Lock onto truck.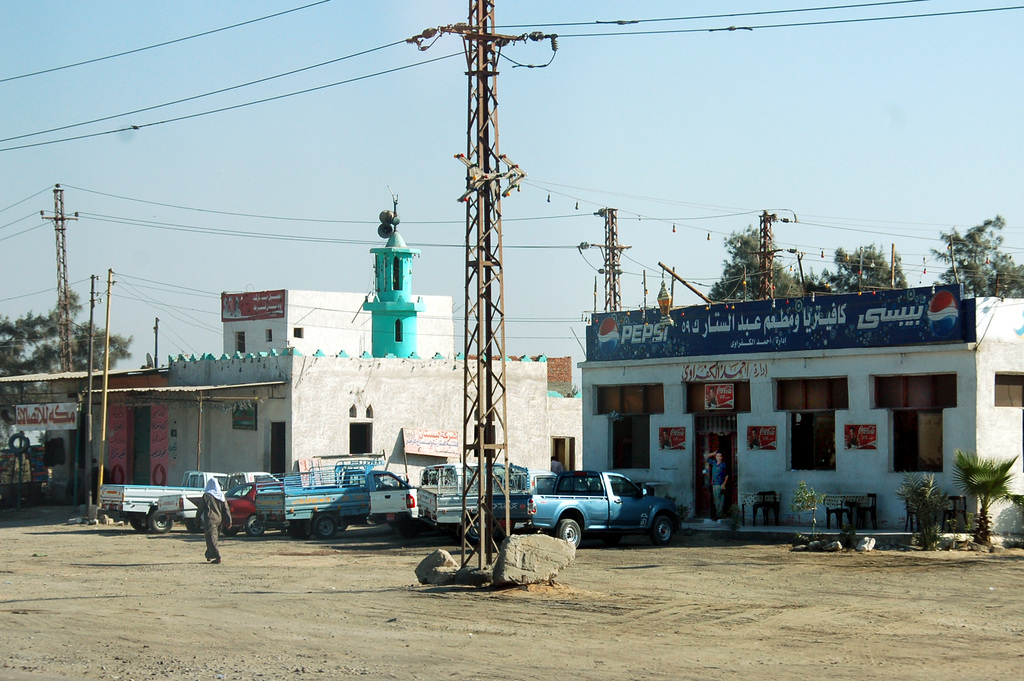
Locked: 256:457:417:539.
